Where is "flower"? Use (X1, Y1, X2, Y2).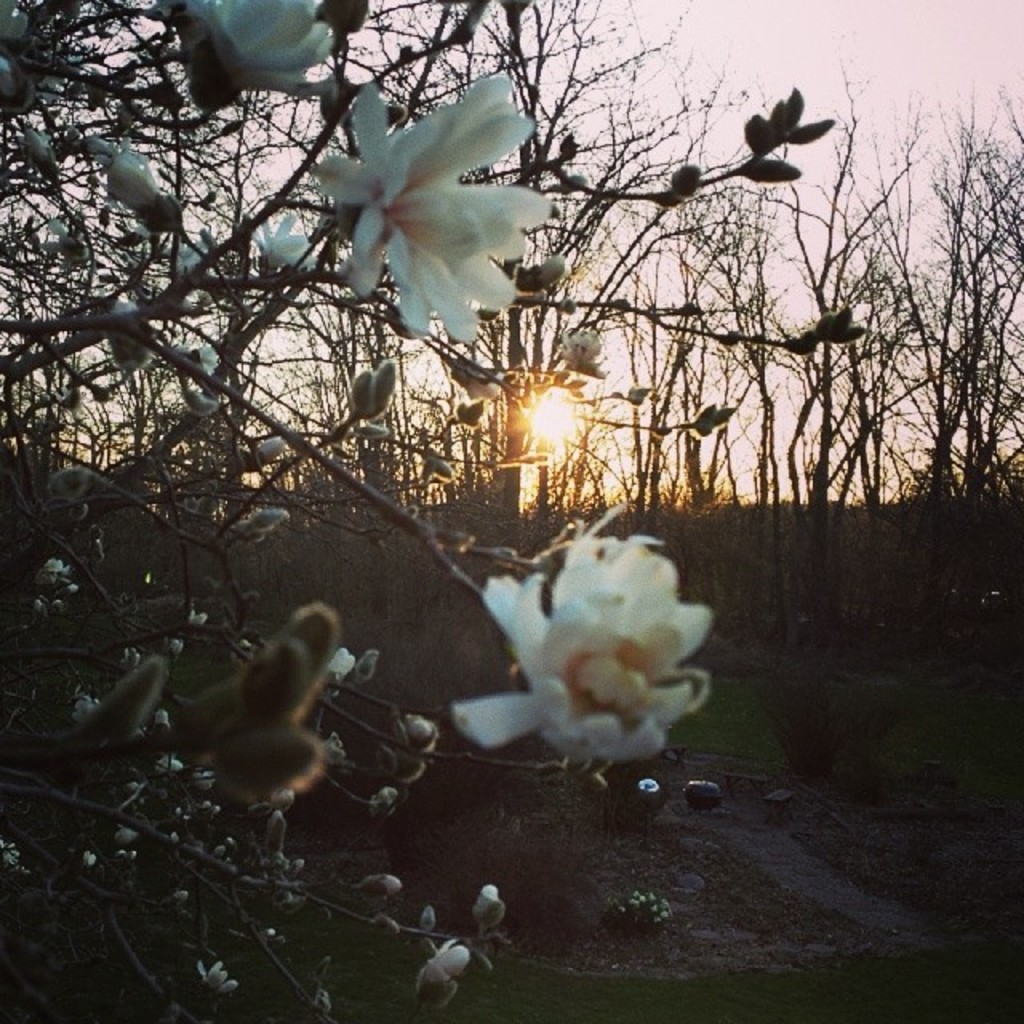
(34, 552, 72, 590).
